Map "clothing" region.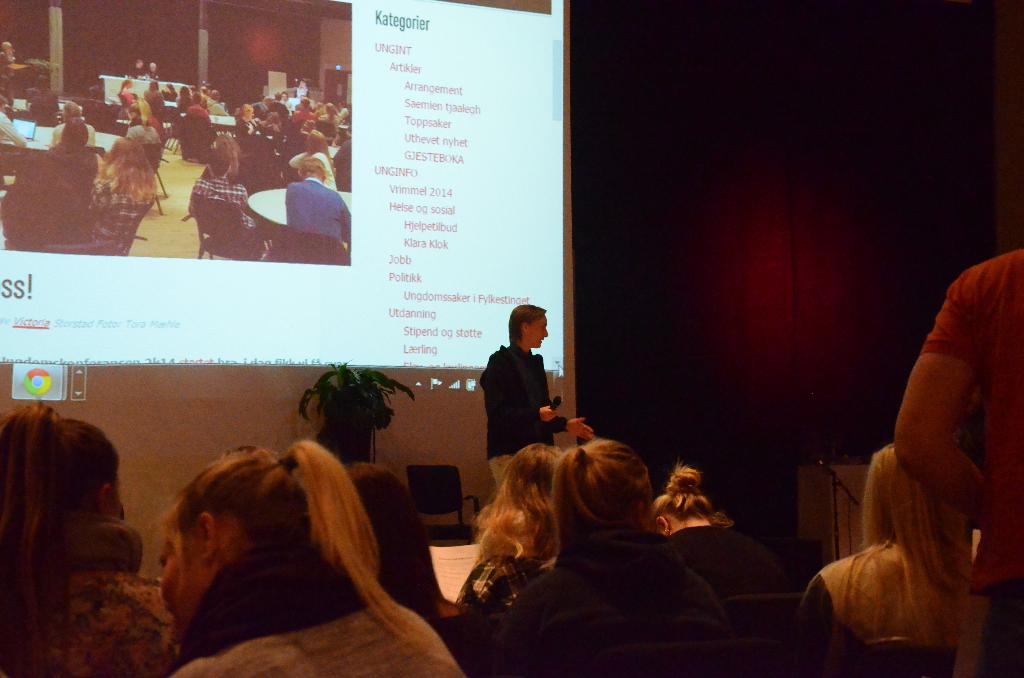
Mapped to bbox=[187, 103, 206, 129].
